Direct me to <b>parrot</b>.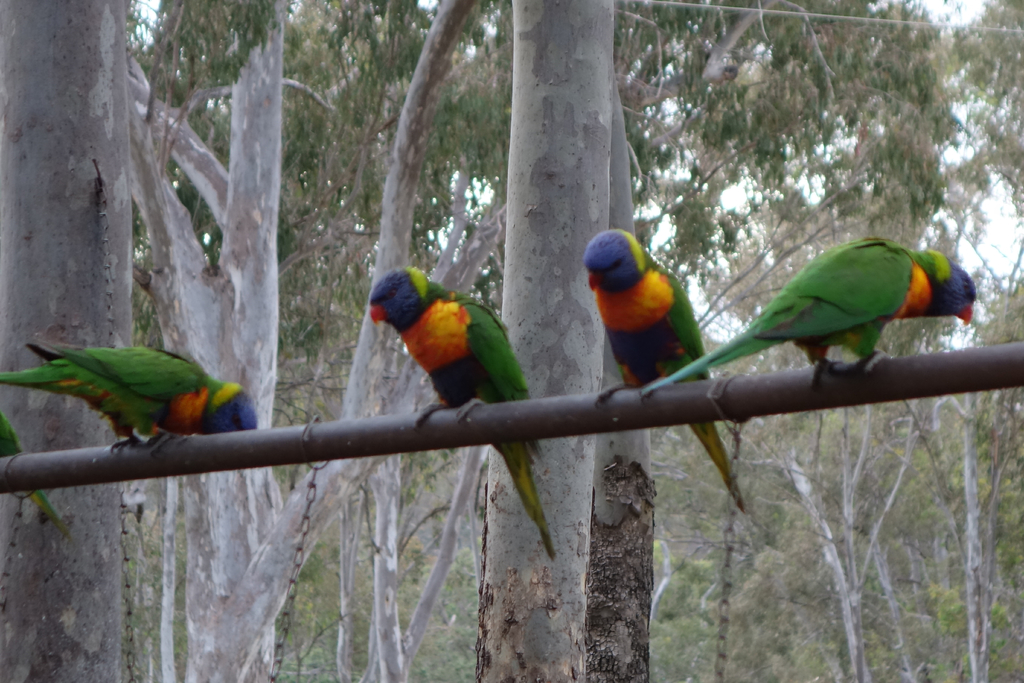
Direction: locate(0, 413, 65, 525).
